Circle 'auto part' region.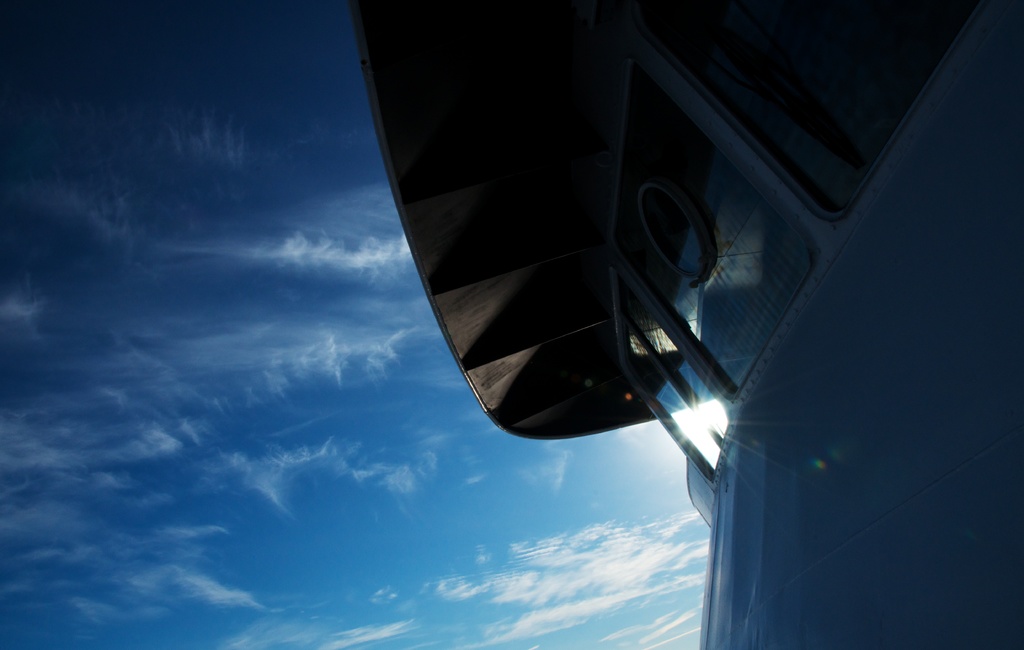
Region: 617,60,808,391.
